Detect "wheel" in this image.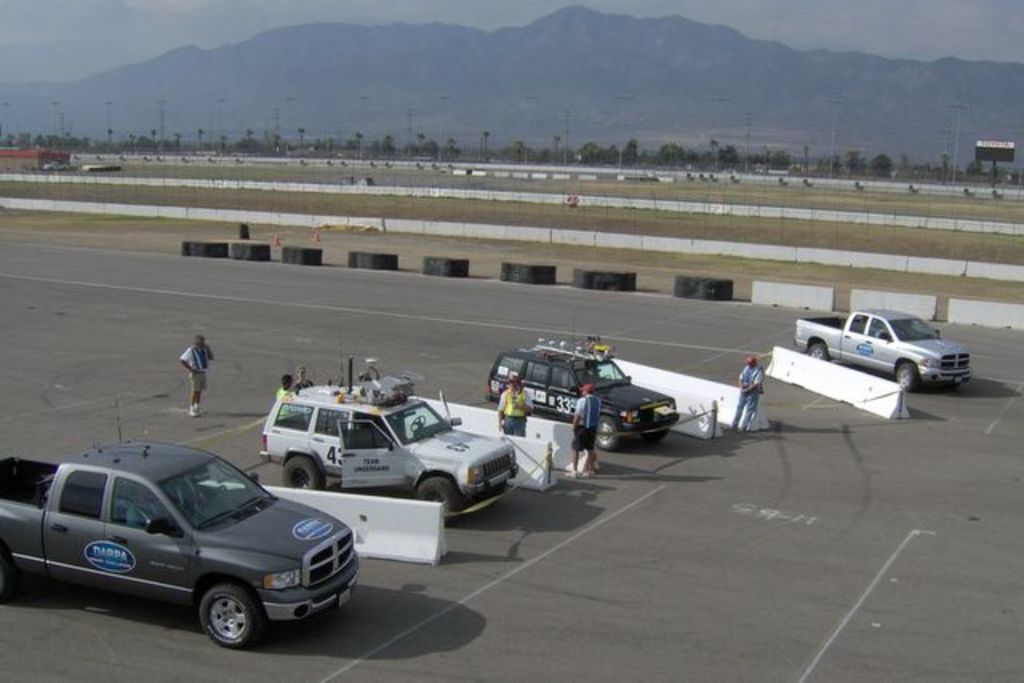
Detection: 798,342,830,363.
